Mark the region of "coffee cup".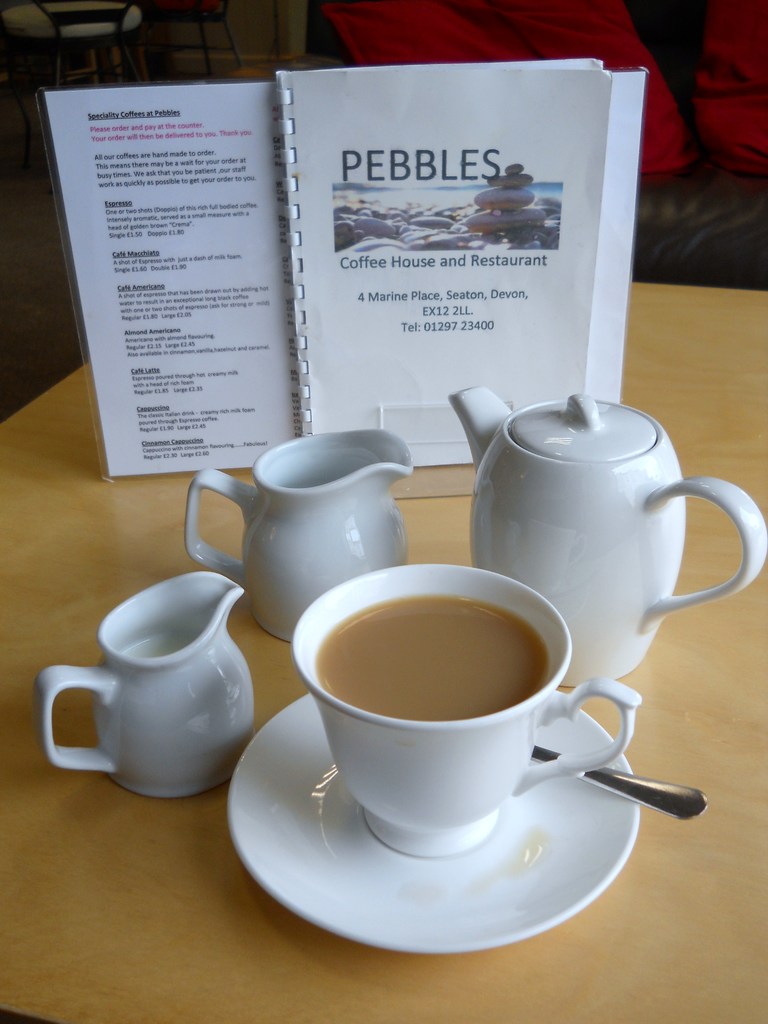
Region: <bbox>287, 557, 639, 834</bbox>.
